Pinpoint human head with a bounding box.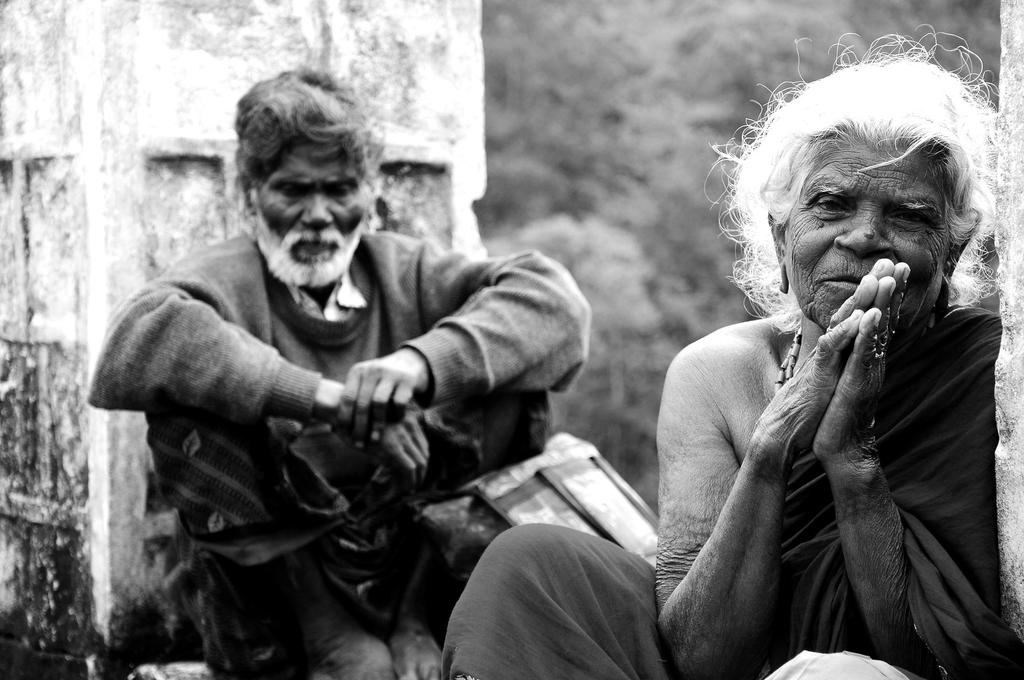
[228, 67, 380, 278].
